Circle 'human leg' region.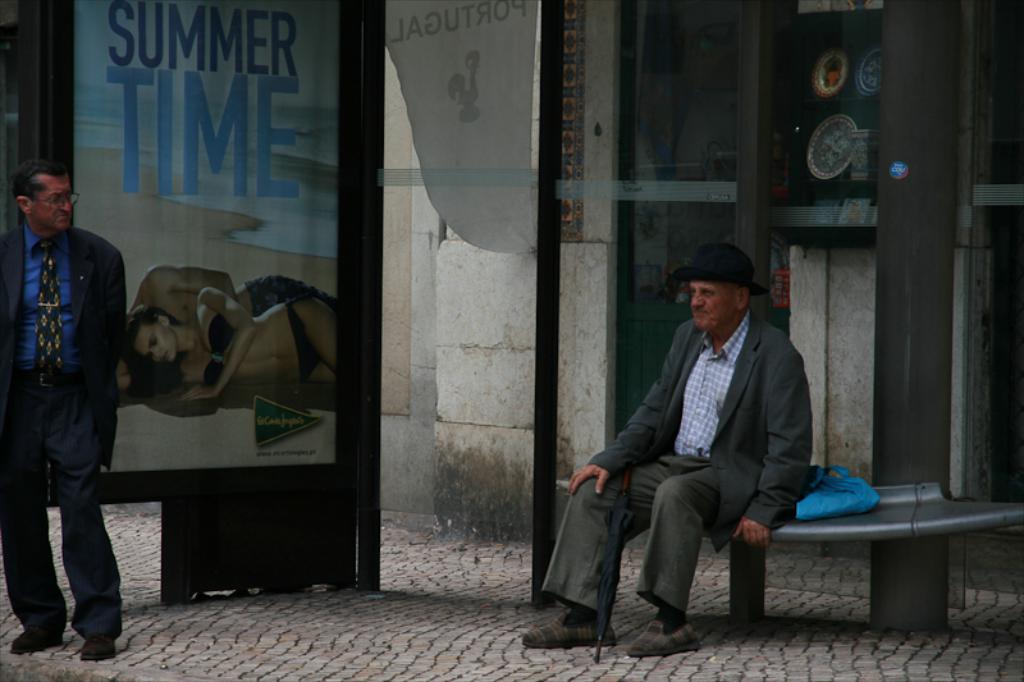
Region: [288, 283, 337, 377].
